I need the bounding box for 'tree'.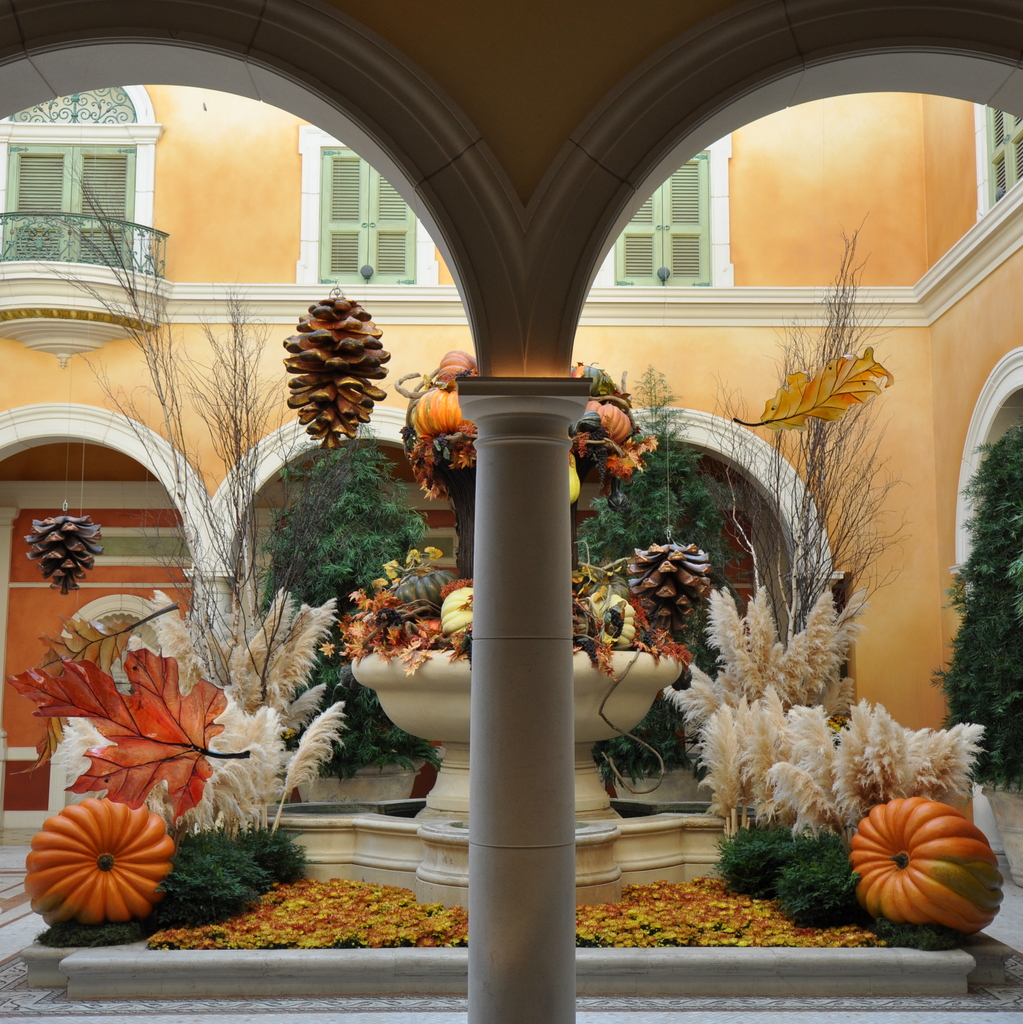
Here it is: Rect(2, 573, 346, 884).
